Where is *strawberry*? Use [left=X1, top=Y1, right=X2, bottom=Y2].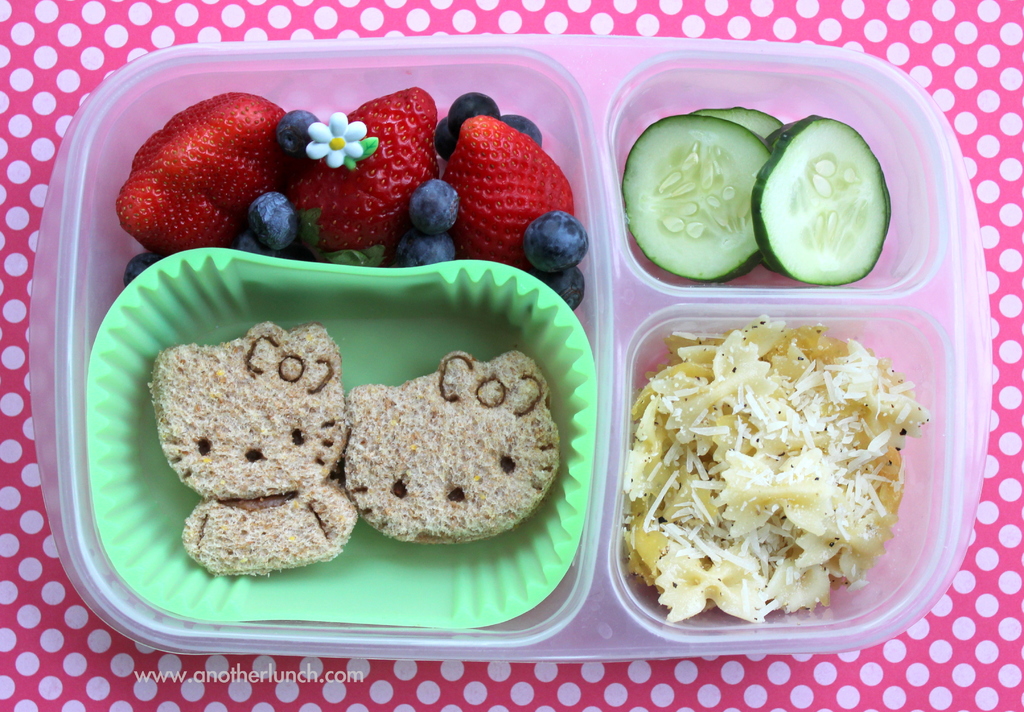
[left=460, top=102, right=586, bottom=273].
